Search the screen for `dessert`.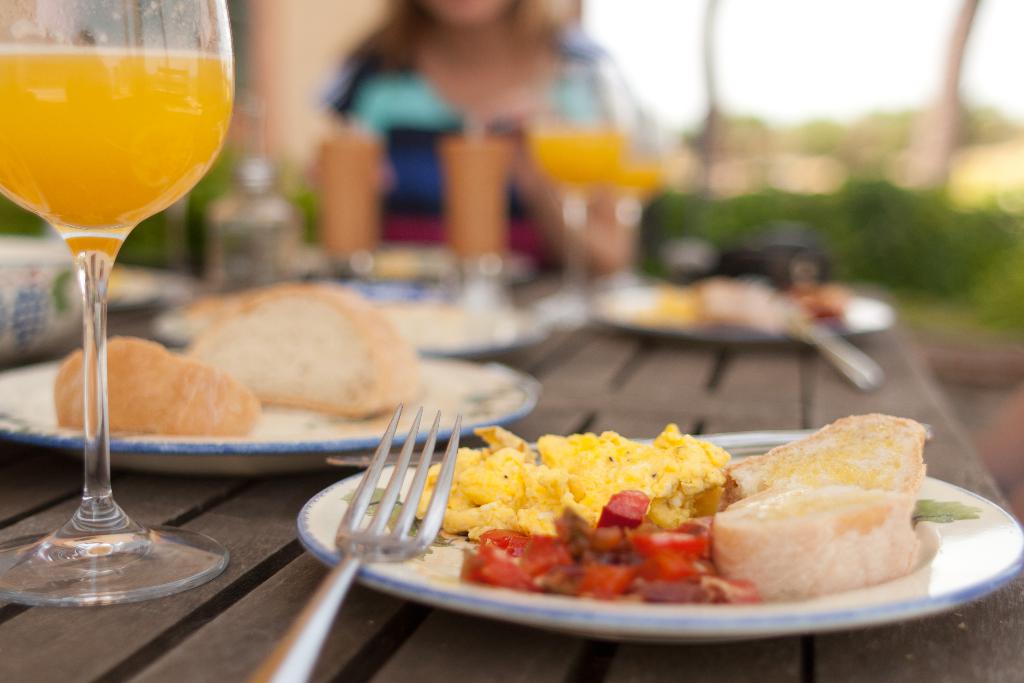
Found at (x1=53, y1=335, x2=260, y2=447).
